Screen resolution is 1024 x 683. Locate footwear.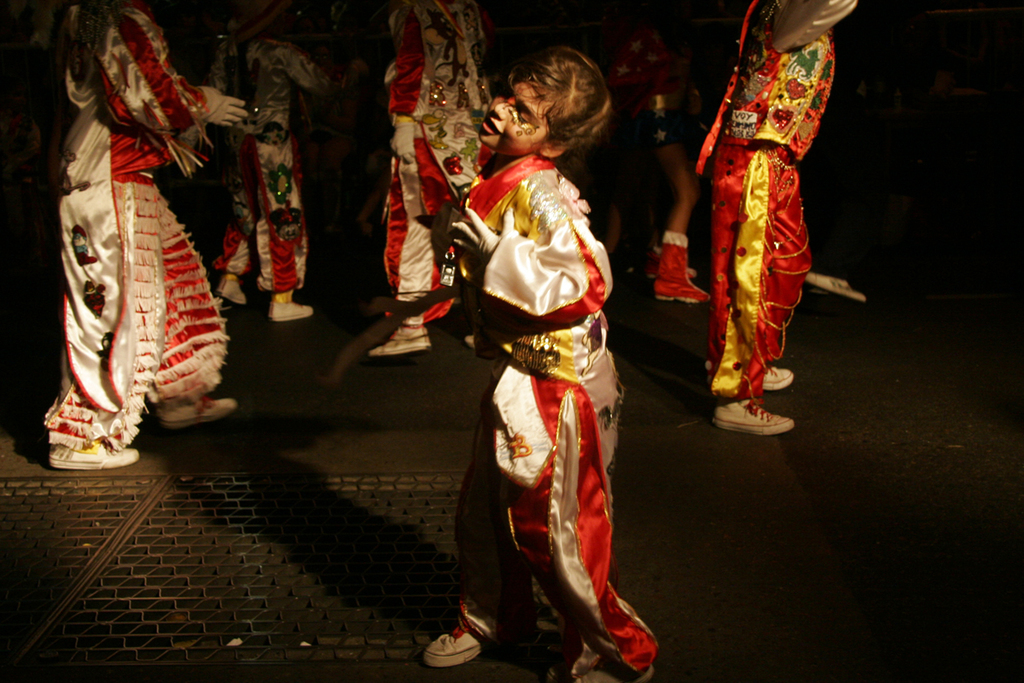
(x1=650, y1=227, x2=715, y2=302).
